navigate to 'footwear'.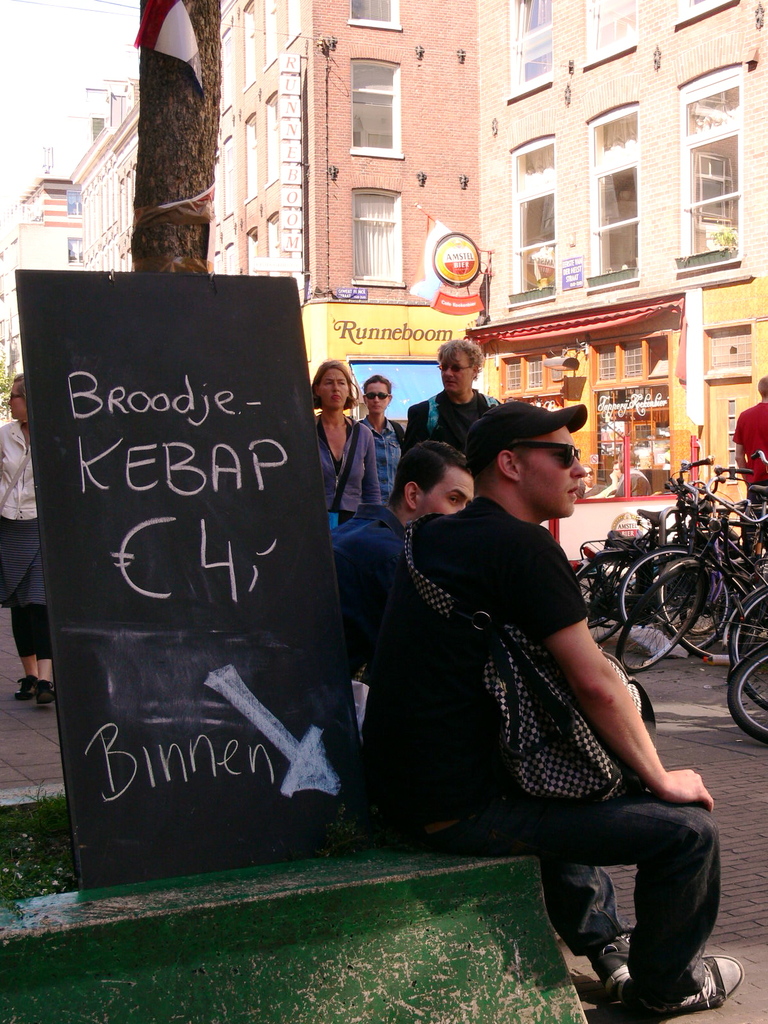
Navigation target: (602, 938, 636, 1003).
